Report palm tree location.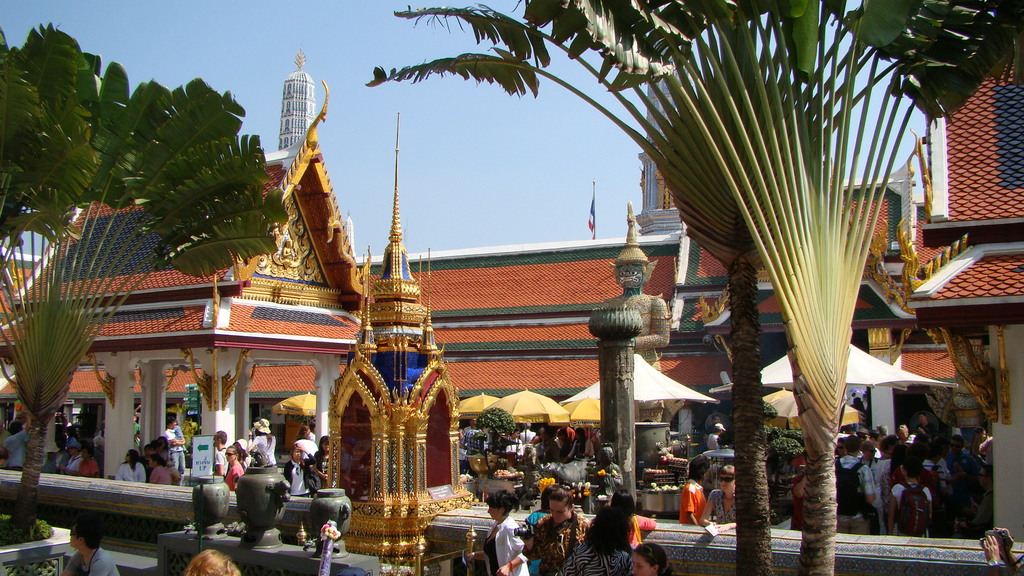
Report: 0:38:268:486.
